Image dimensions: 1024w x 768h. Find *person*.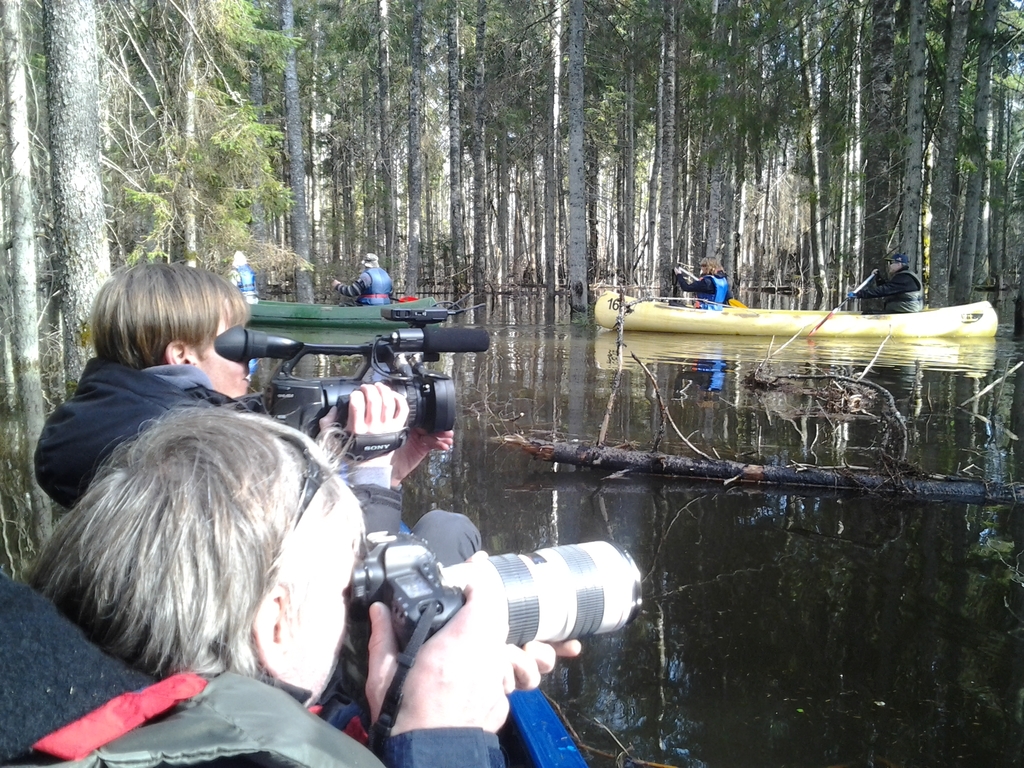
Rect(332, 252, 390, 311).
